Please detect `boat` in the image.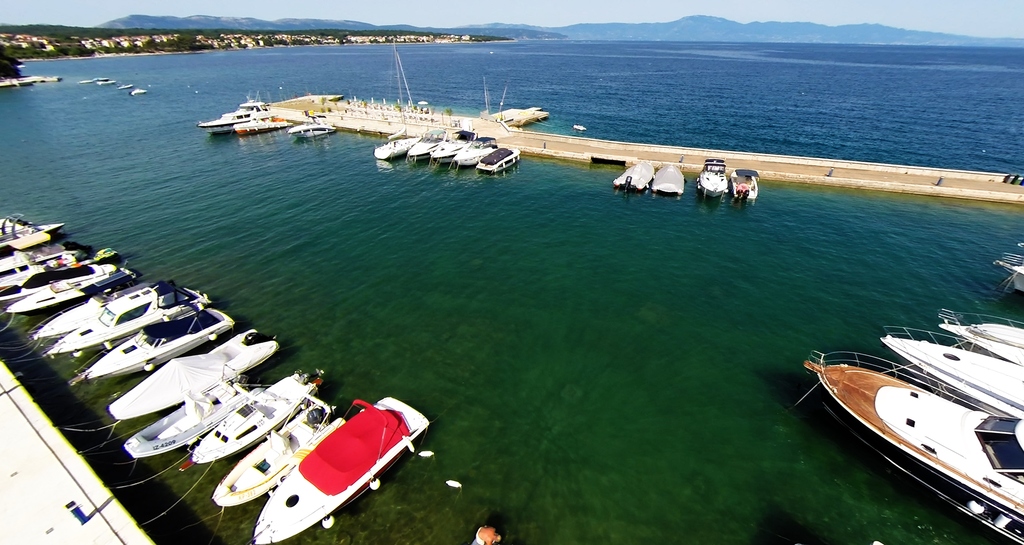
region(0, 237, 90, 276).
